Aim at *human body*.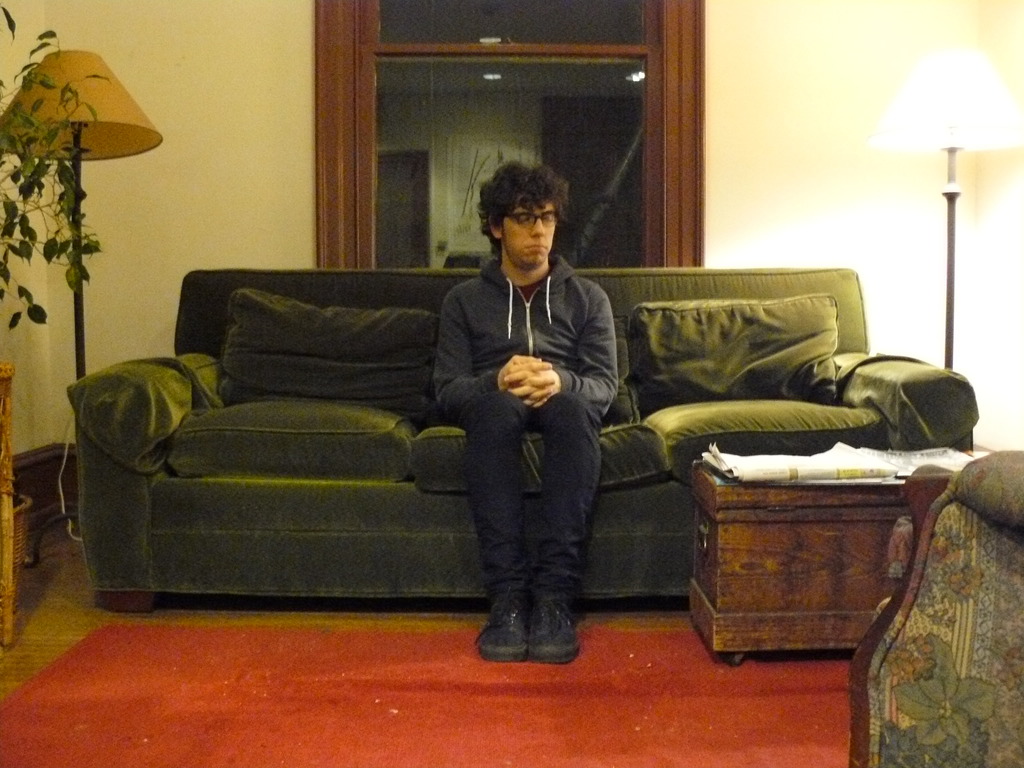
Aimed at left=432, top=181, right=620, bottom=675.
